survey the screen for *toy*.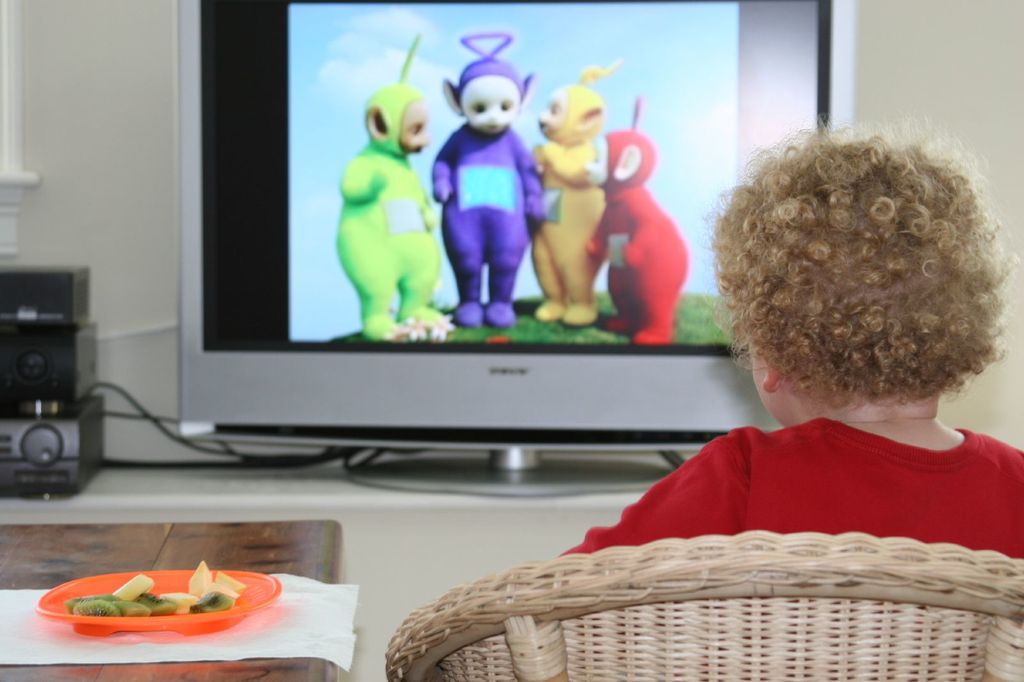
Survey found: 584, 95, 689, 345.
